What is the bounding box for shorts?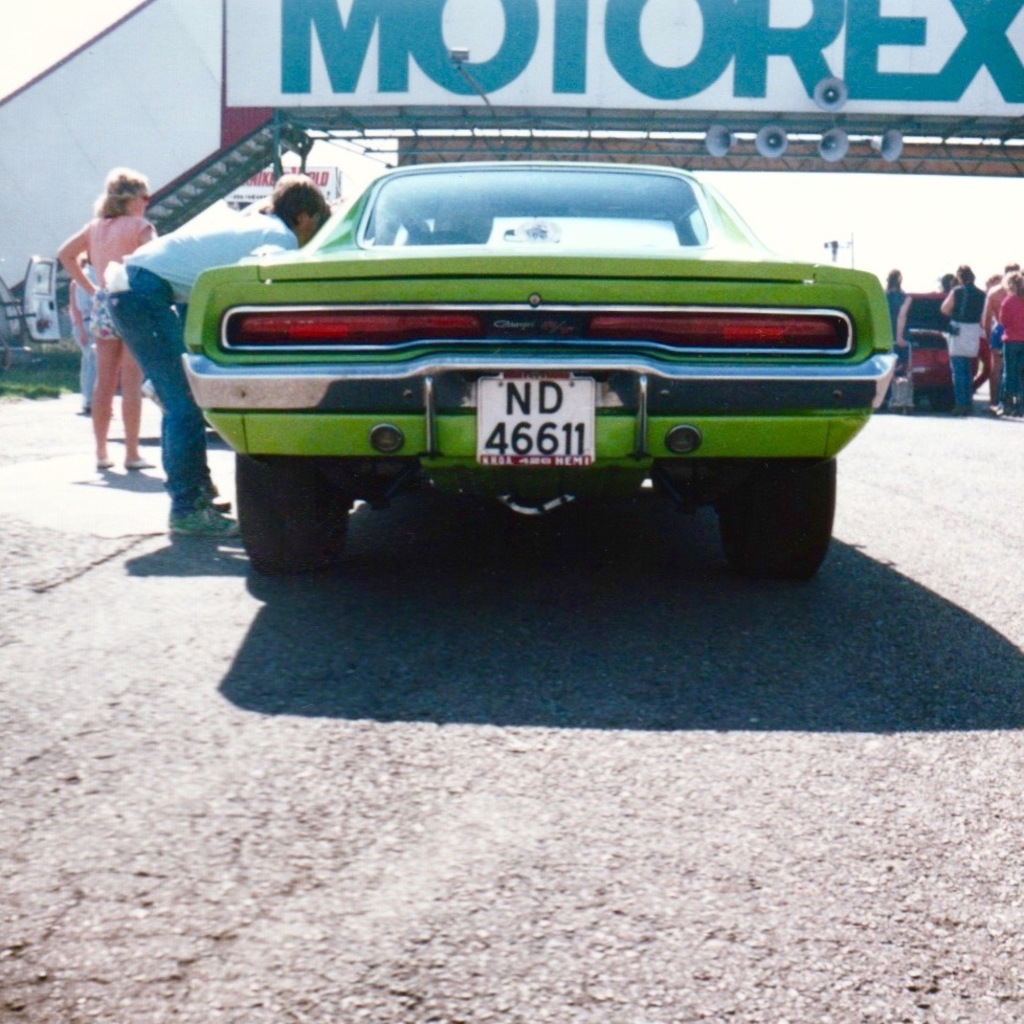
(88, 292, 121, 341).
